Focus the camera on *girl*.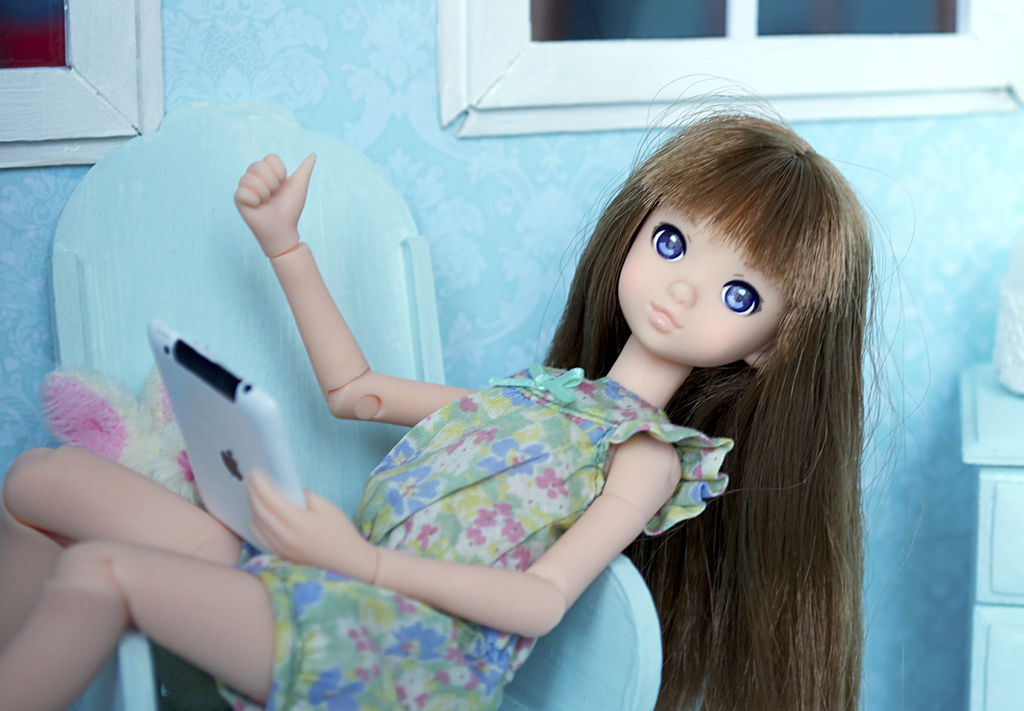
Focus region: select_region(0, 113, 876, 710).
